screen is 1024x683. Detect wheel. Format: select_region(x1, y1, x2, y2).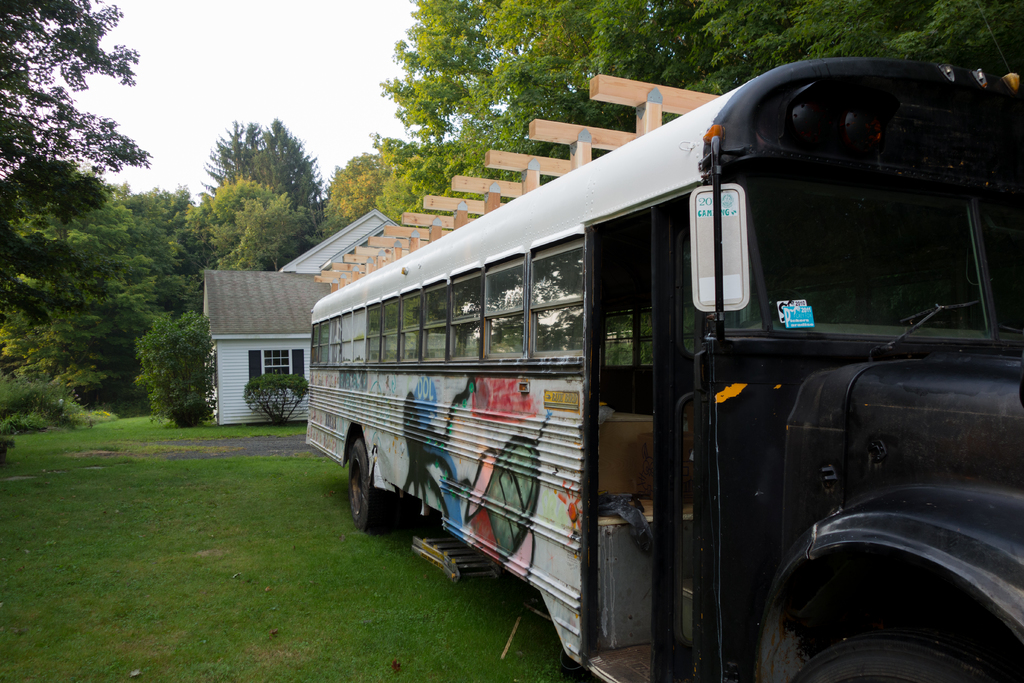
select_region(796, 616, 1023, 682).
